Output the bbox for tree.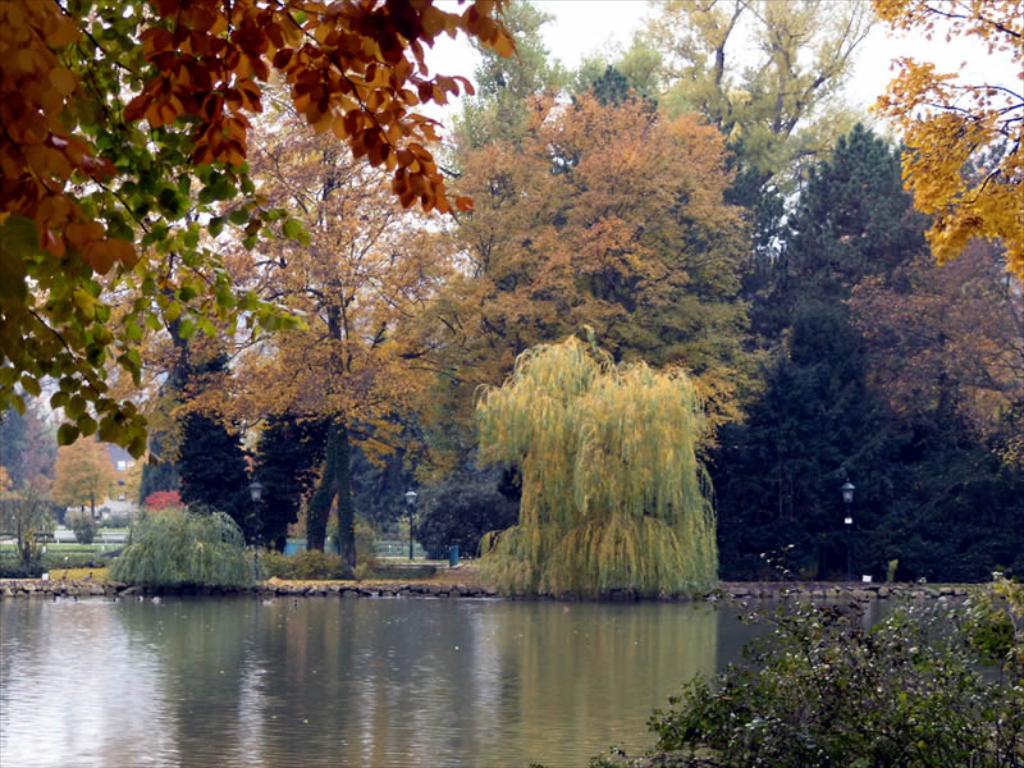
174 401 265 561.
